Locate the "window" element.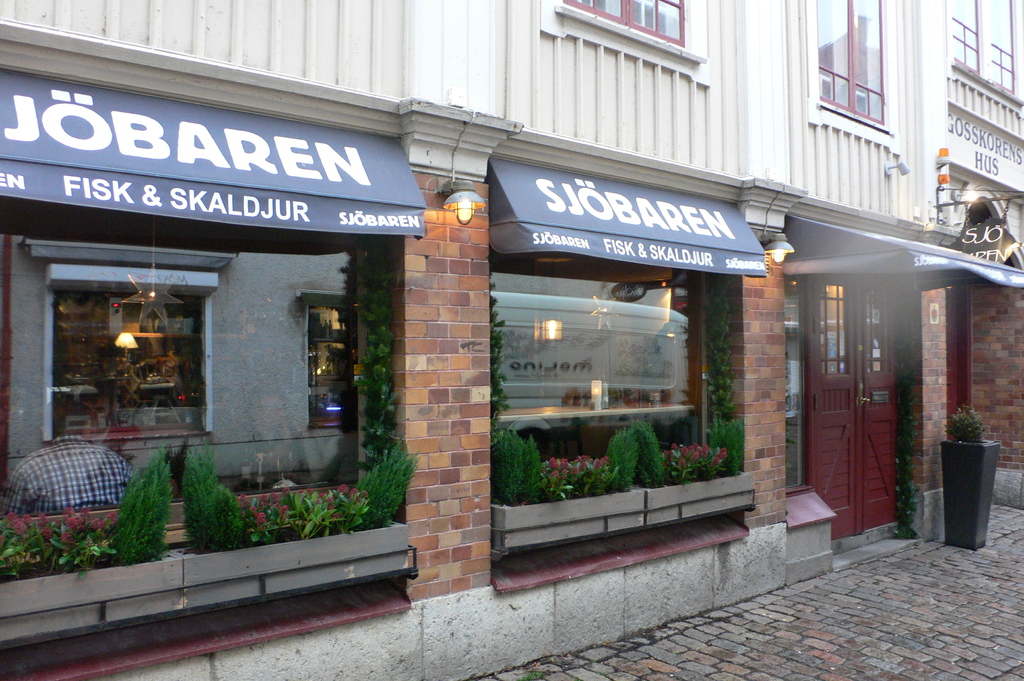
Element bbox: 481, 150, 764, 609.
